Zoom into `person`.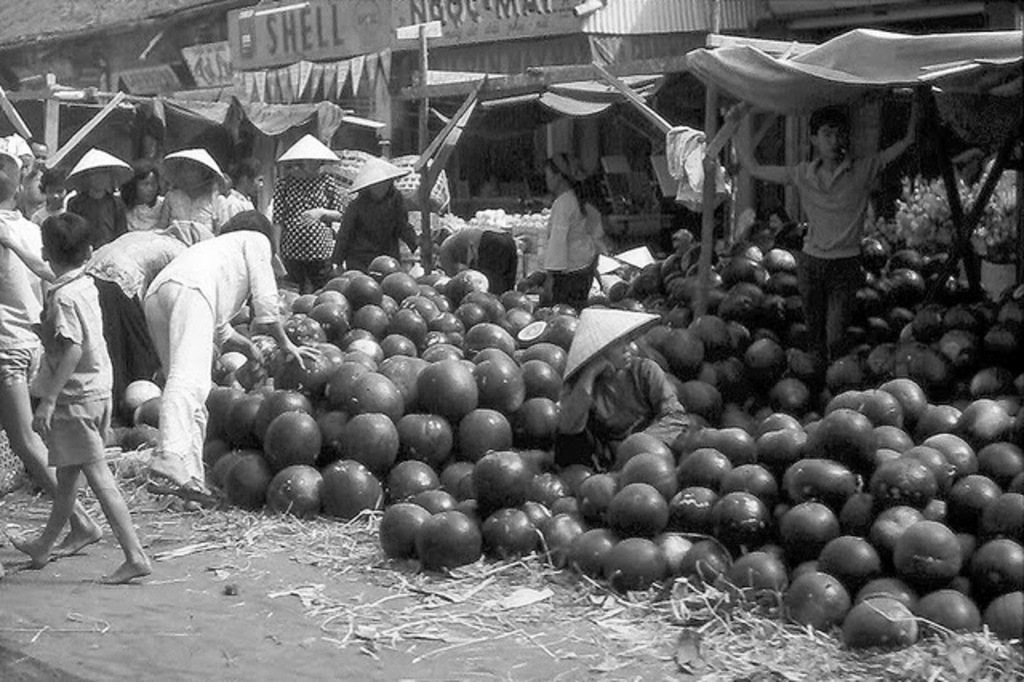
Zoom target: (x1=69, y1=215, x2=251, y2=416).
